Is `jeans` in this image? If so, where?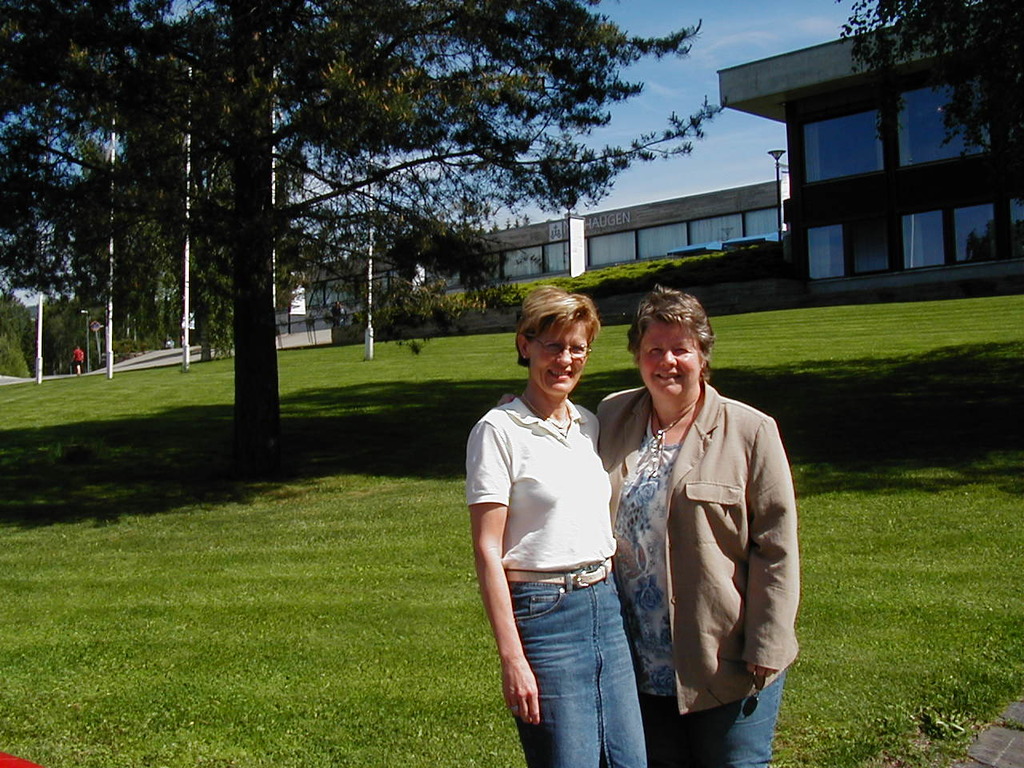
Yes, at (x1=650, y1=674, x2=783, y2=767).
